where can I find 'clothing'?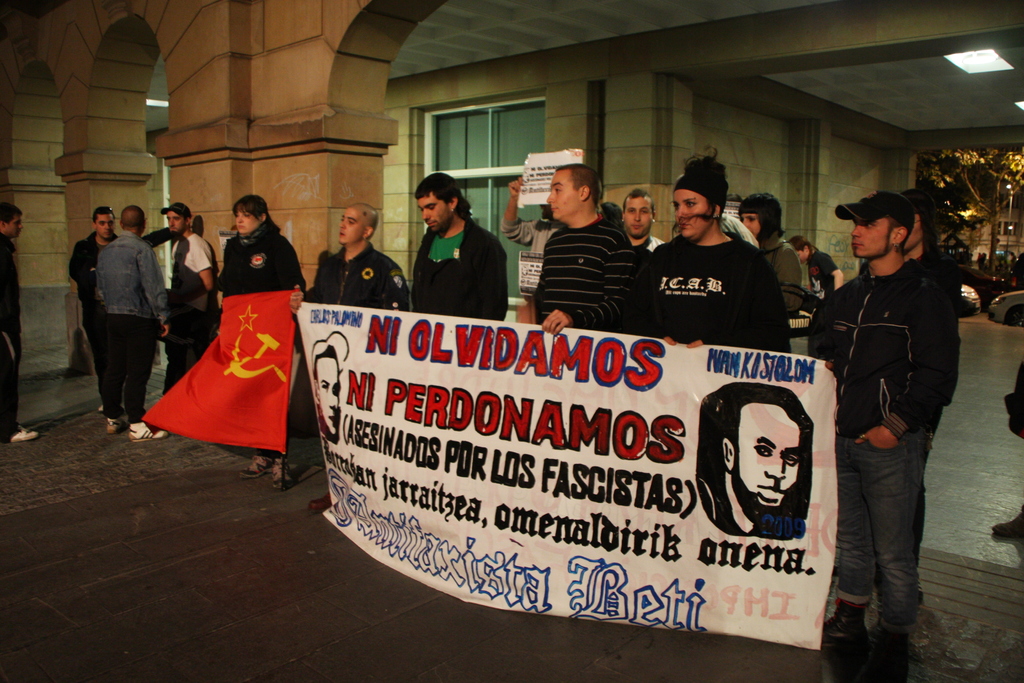
You can find it at <bbox>0, 226, 20, 445</bbox>.
